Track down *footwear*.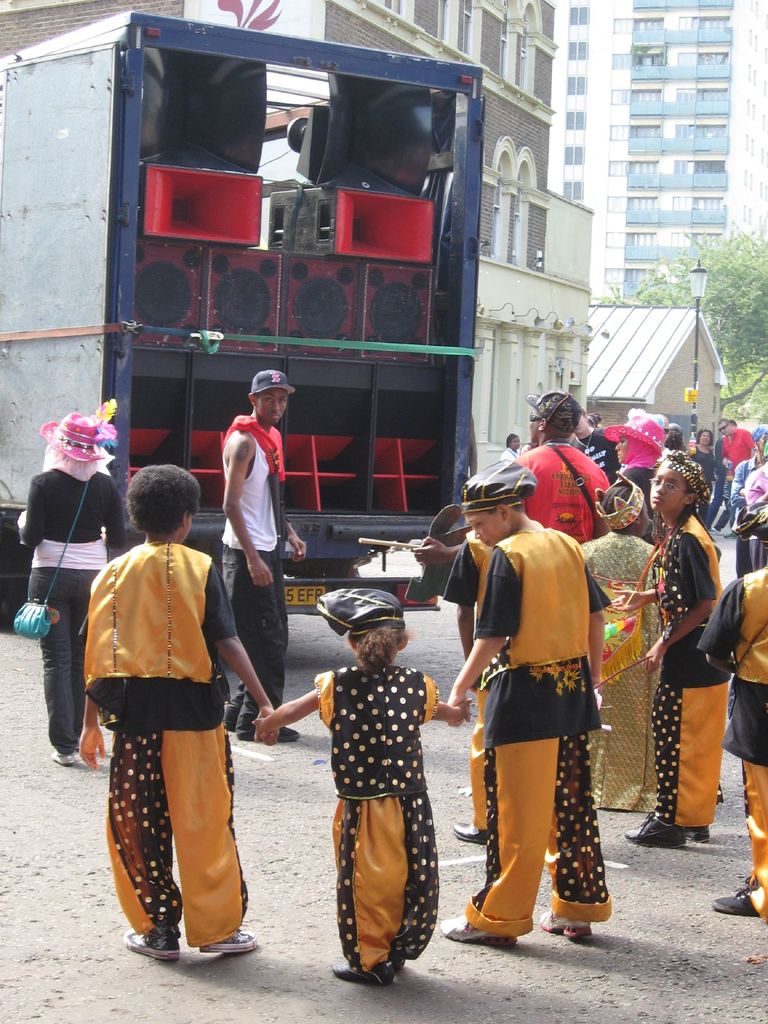
Tracked to region(713, 888, 760, 918).
